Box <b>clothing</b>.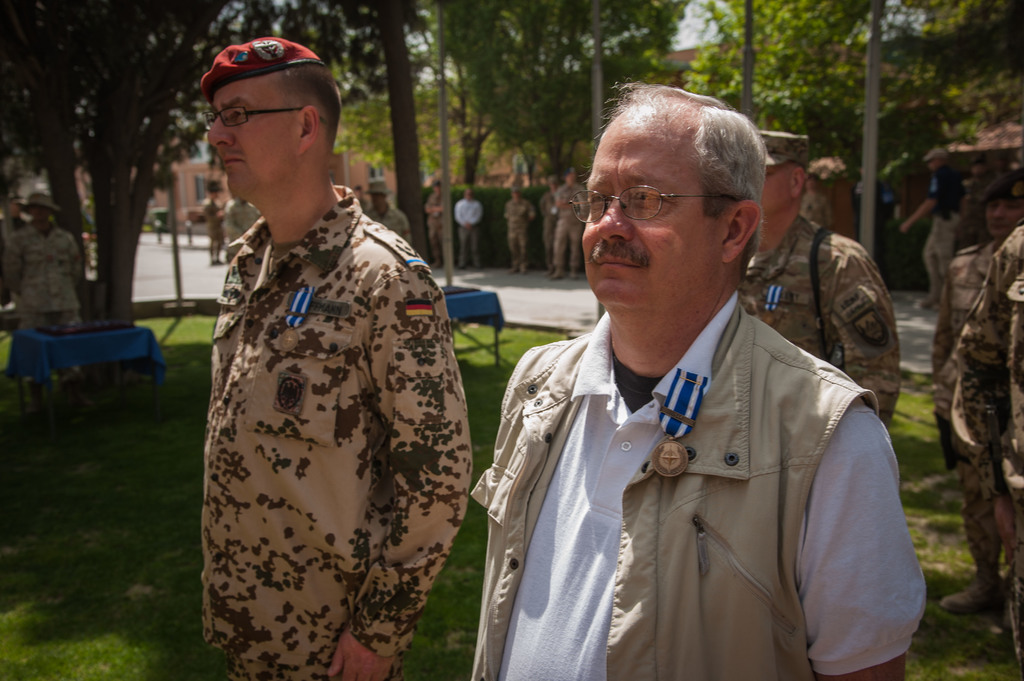
{"x1": 450, "y1": 193, "x2": 486, "y2": 268}.
